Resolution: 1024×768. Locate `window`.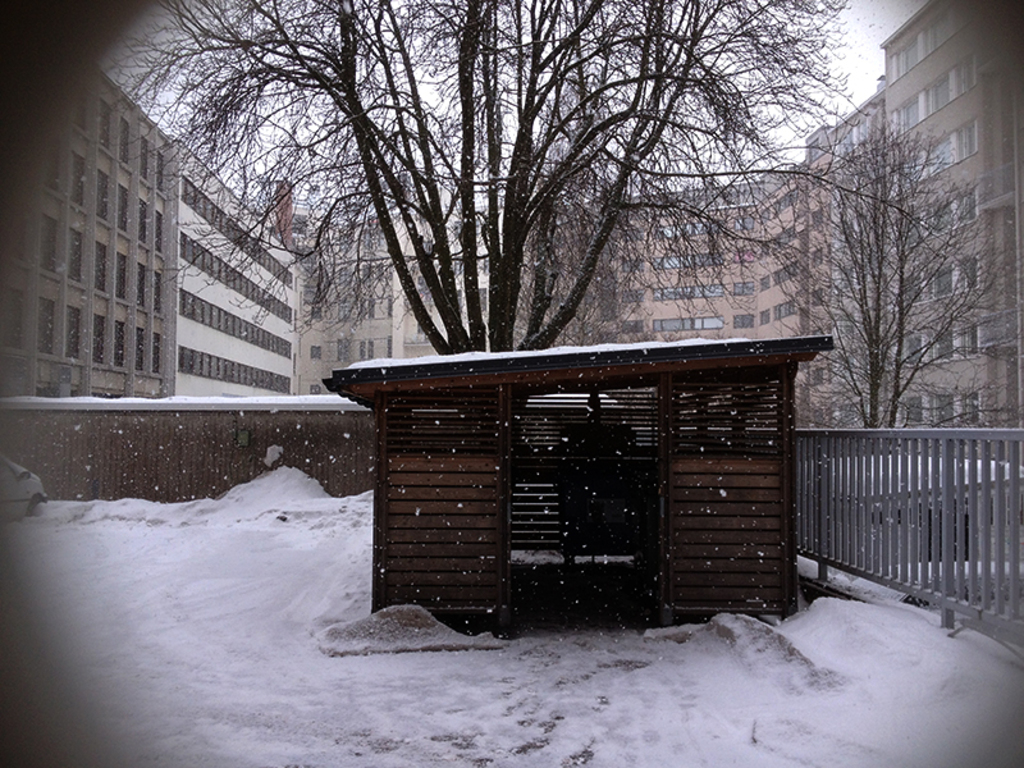
[x1=73, y1=157, x2=84, y2=204].
